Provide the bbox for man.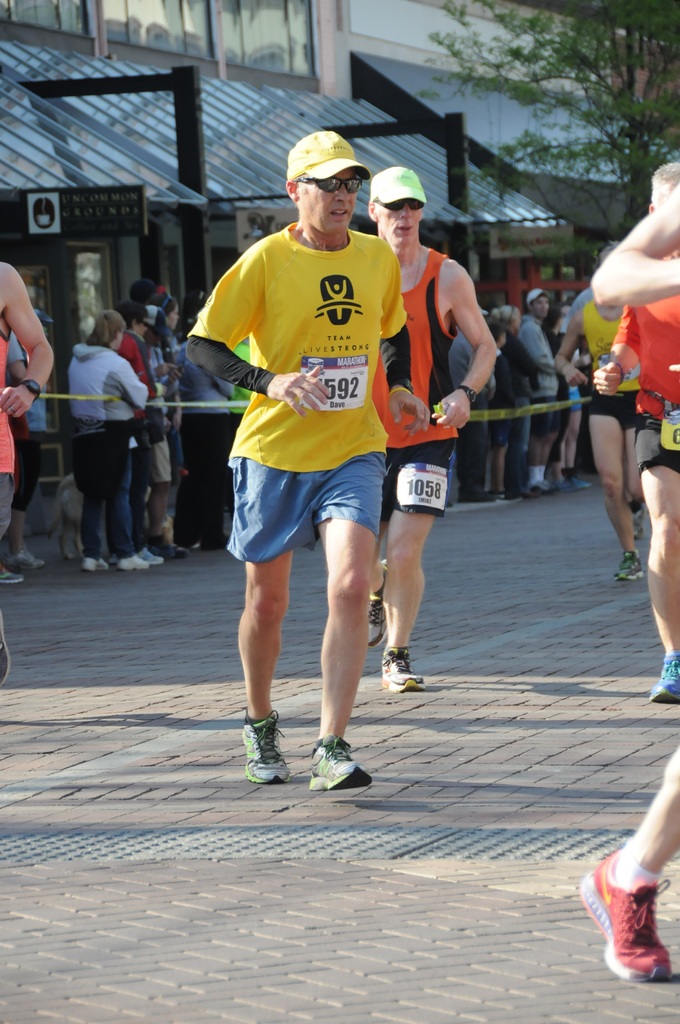
[369, 165, 493, 685].
